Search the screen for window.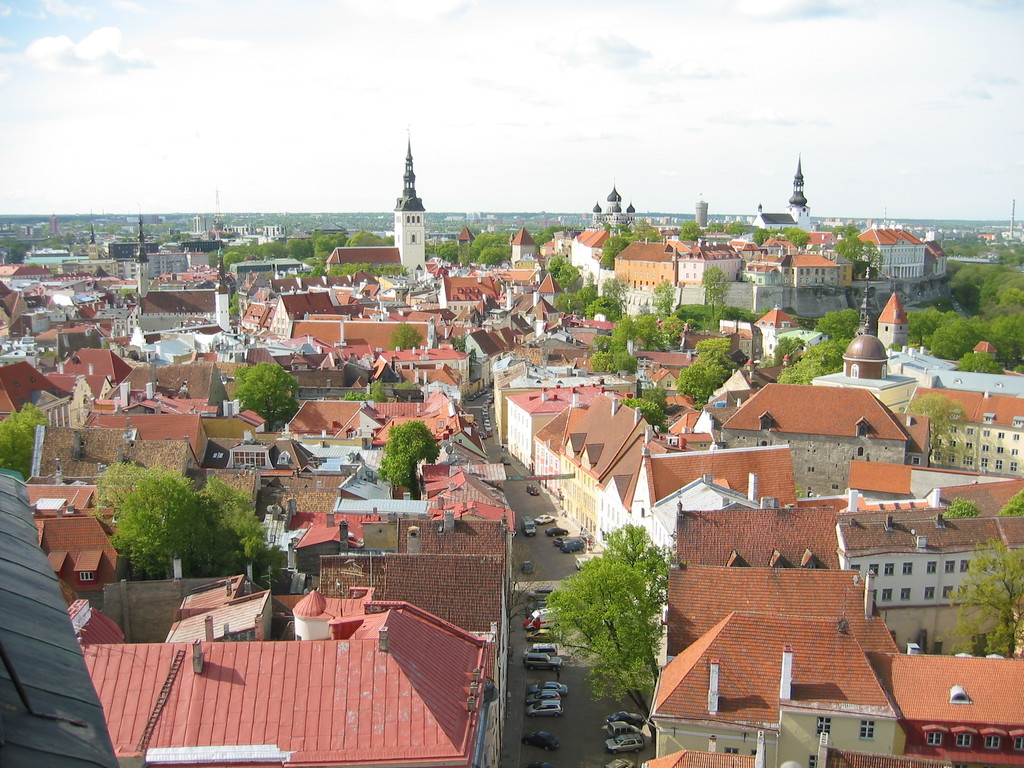
Found at x1=816, y1=717, x2=829, y2=736.
